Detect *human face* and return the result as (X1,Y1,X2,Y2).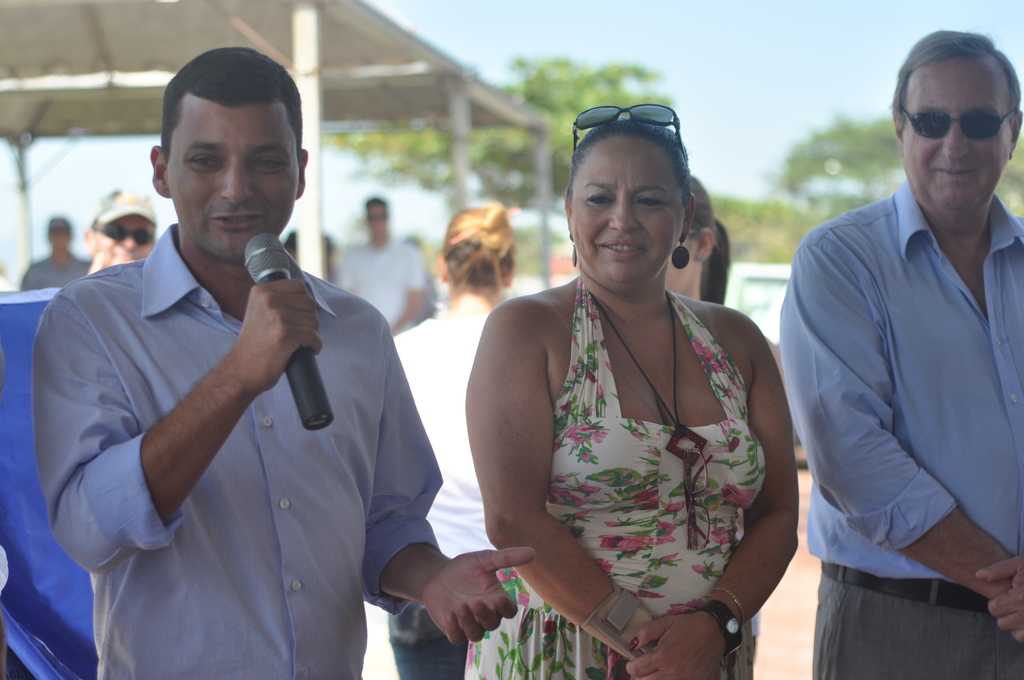
(92,215,159,263).
